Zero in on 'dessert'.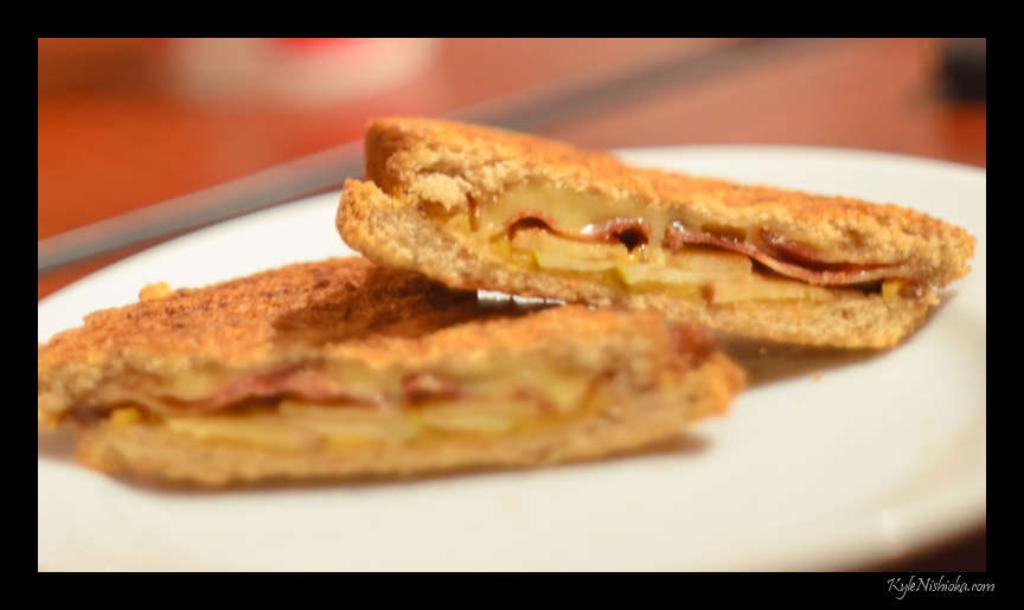
Zeroed in: 316, 114, 940, 409.
